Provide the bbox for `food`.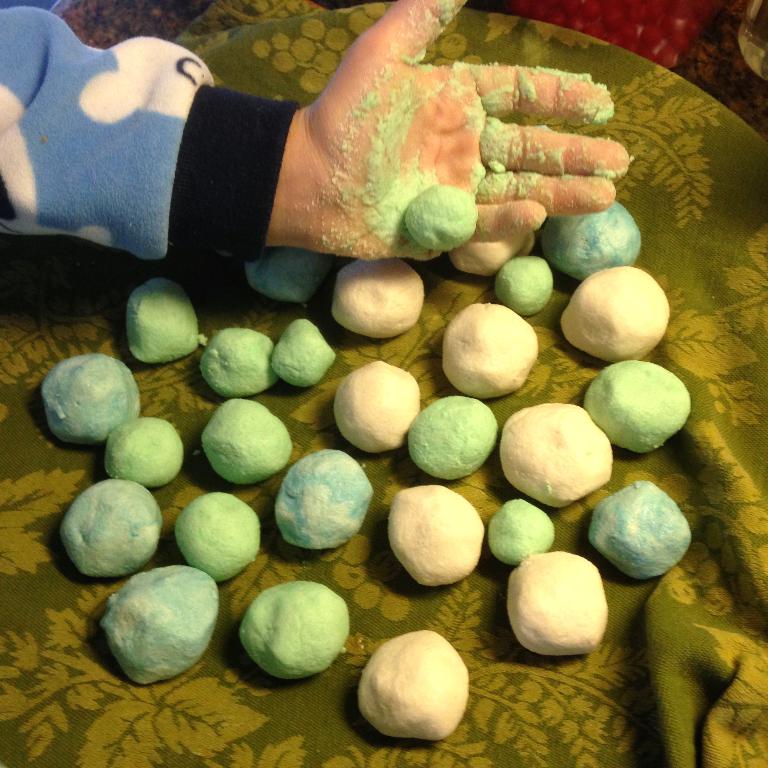
bbox(470, 115, 523, 200).
